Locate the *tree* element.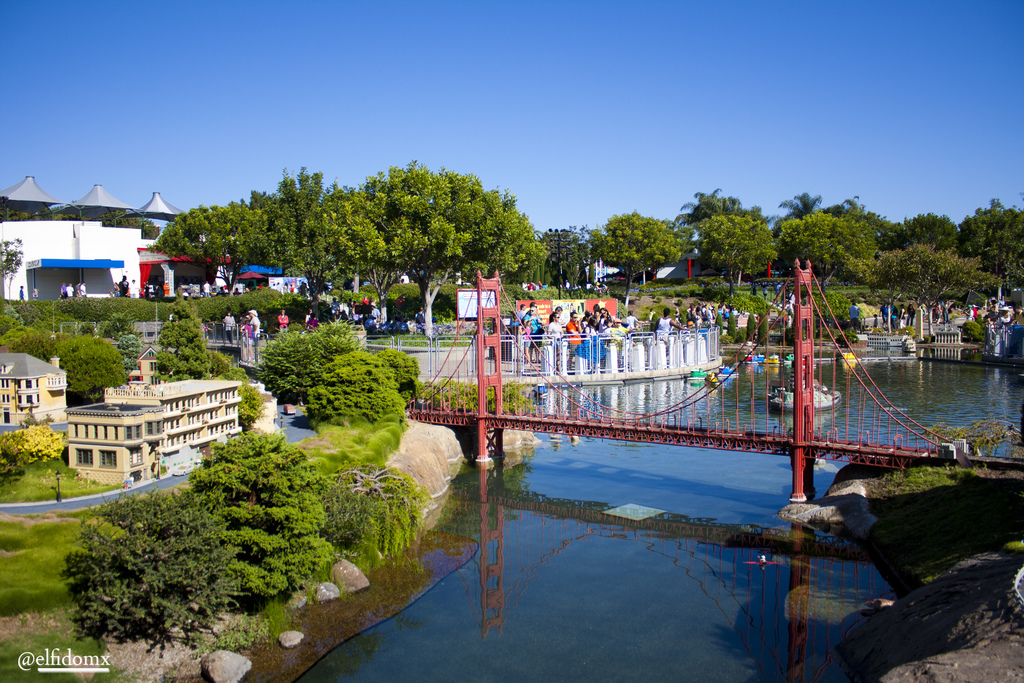
Element bbox: l=240, t=306, r=419, b=439.
